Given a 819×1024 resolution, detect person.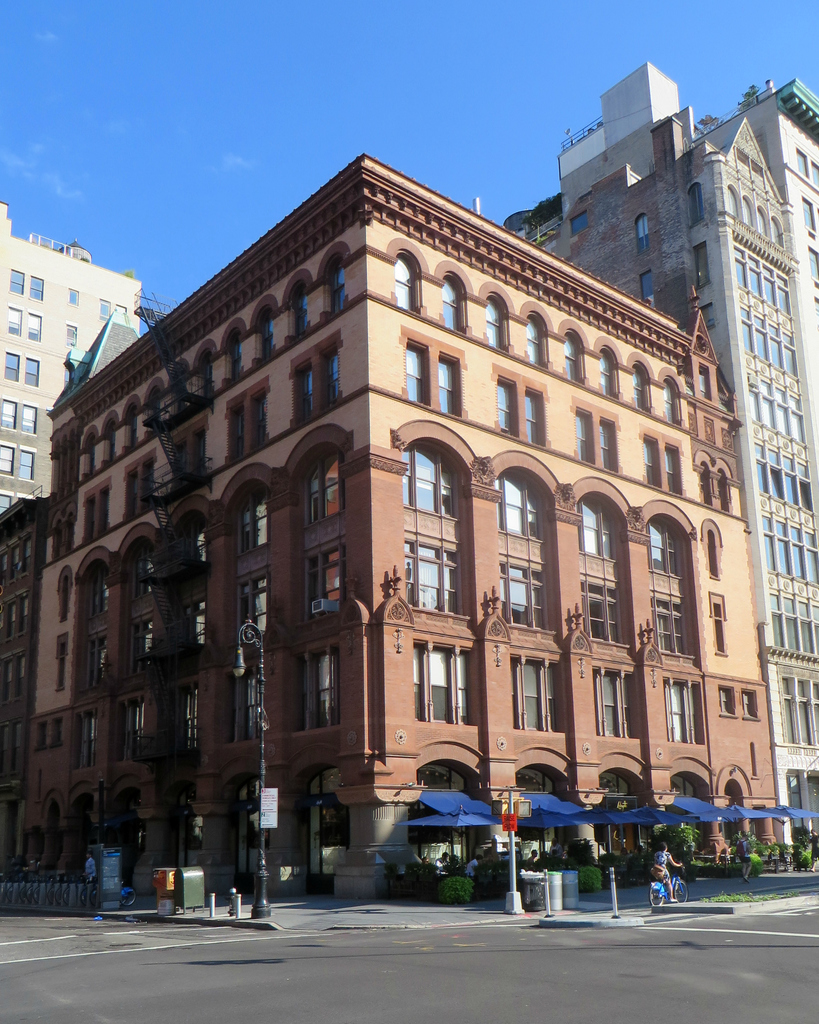
bbox=(549, 838, 562, 854).
